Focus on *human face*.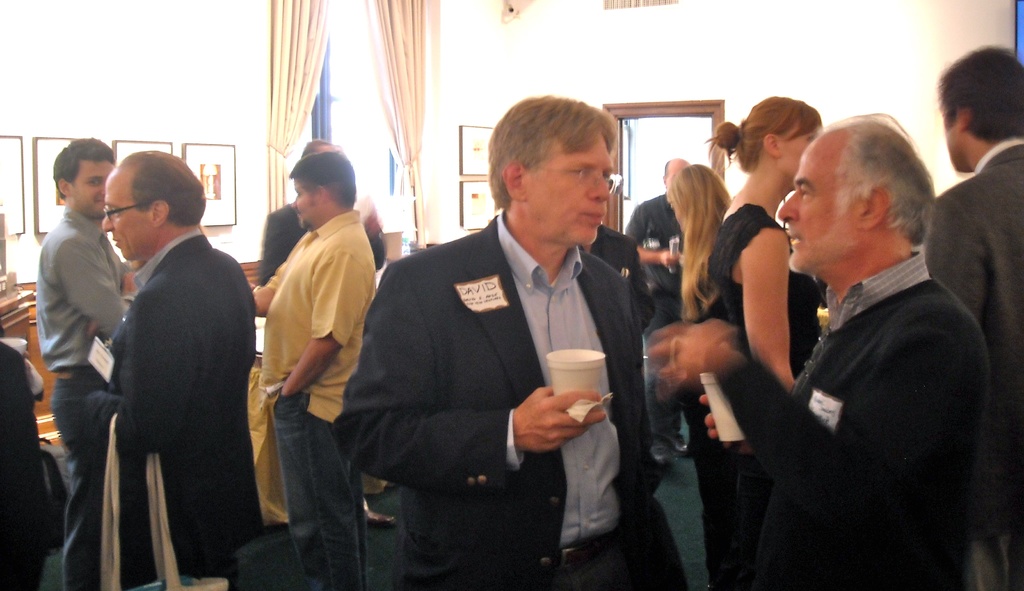
Focused at [775,136,863,274].
